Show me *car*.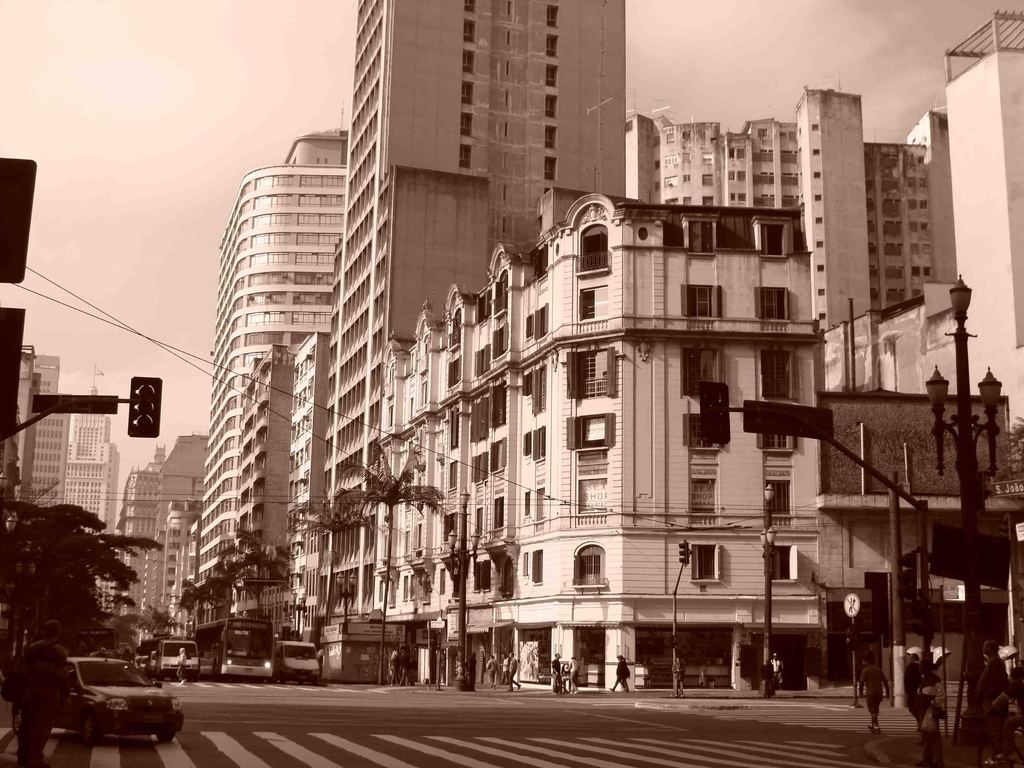
*car* is here: 59:660:182:744.
